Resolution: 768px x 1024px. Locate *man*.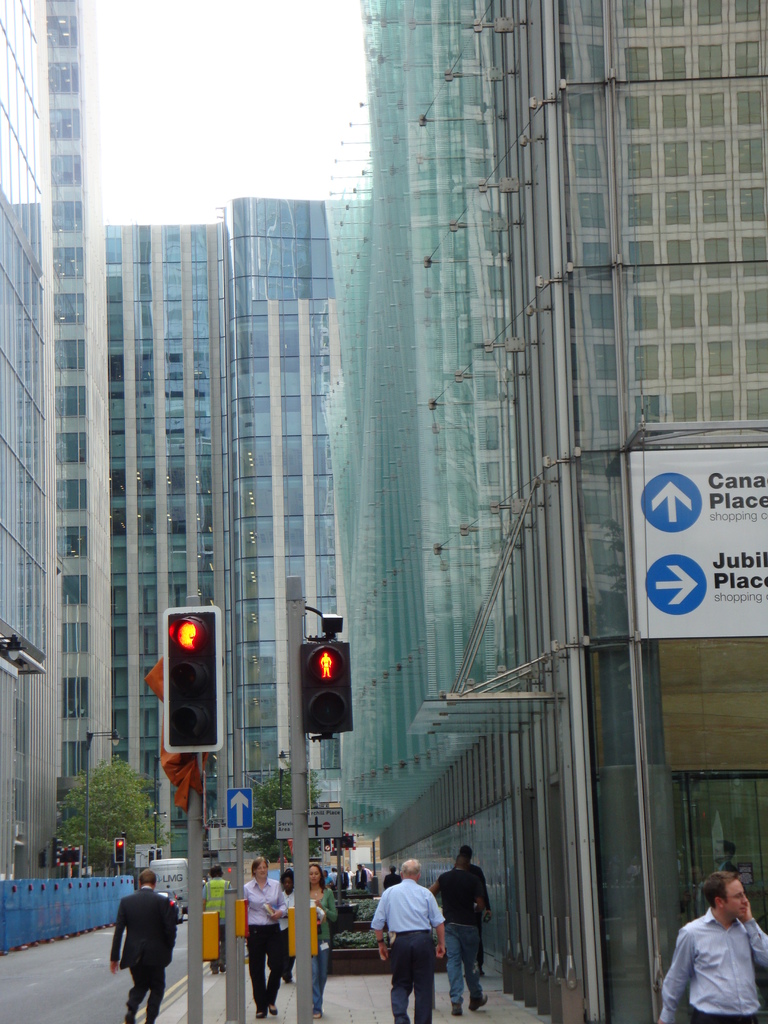
(x1=371, y1=856, x2=445, y2=1023).
